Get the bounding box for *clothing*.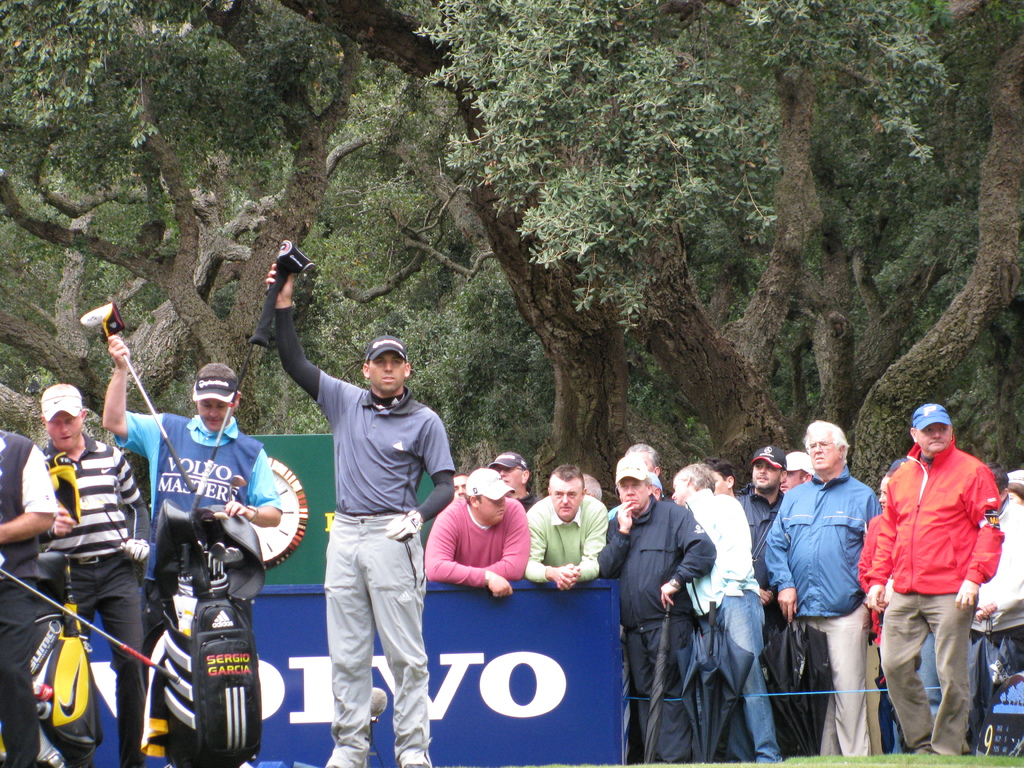
detection(865, 505, 883, 624).
